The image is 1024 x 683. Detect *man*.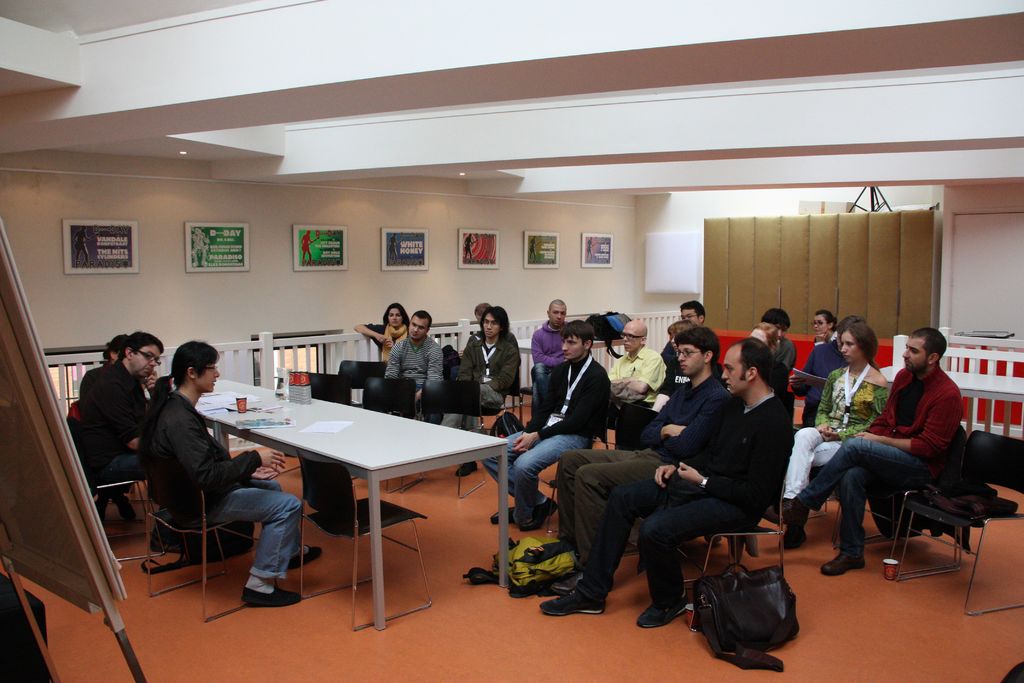
Detection: [left=817, top=335, right=975, bottom=573].
